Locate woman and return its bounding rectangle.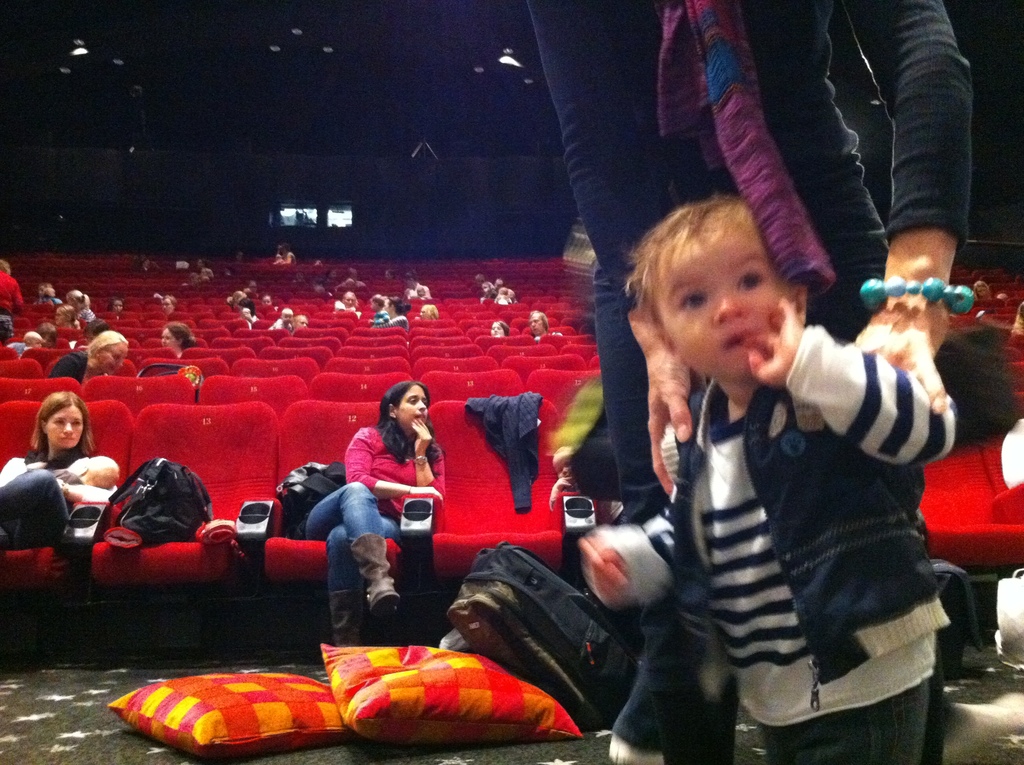
select_region(162, 319, 199, 369).
